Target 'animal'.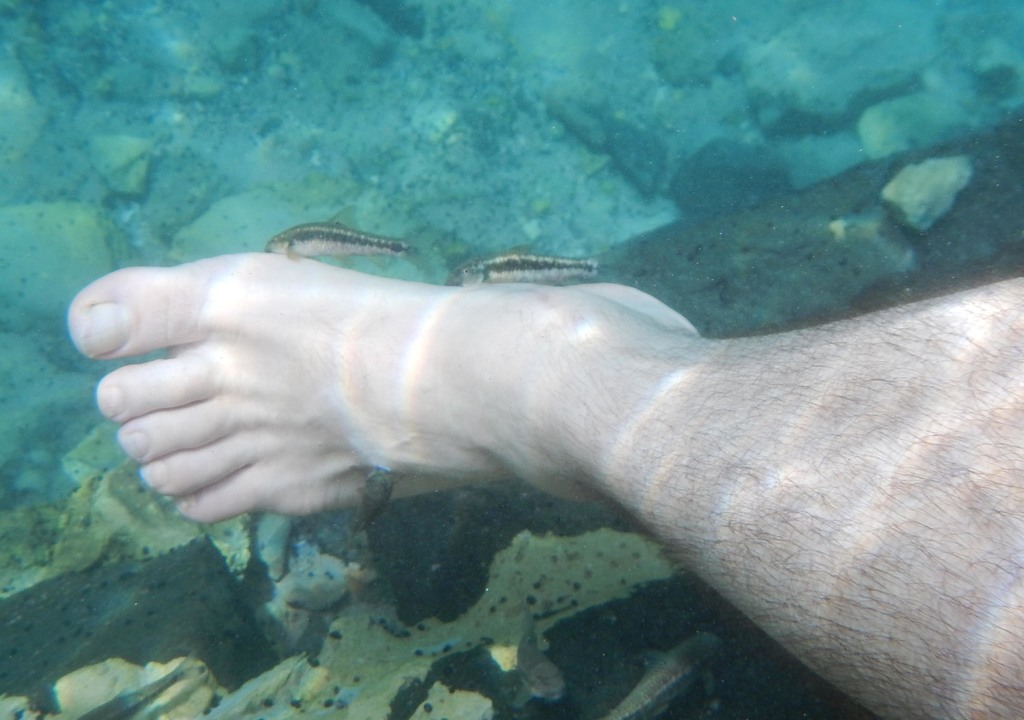
Target region: [x1=266, y1=202, x2=447, y2=275].
